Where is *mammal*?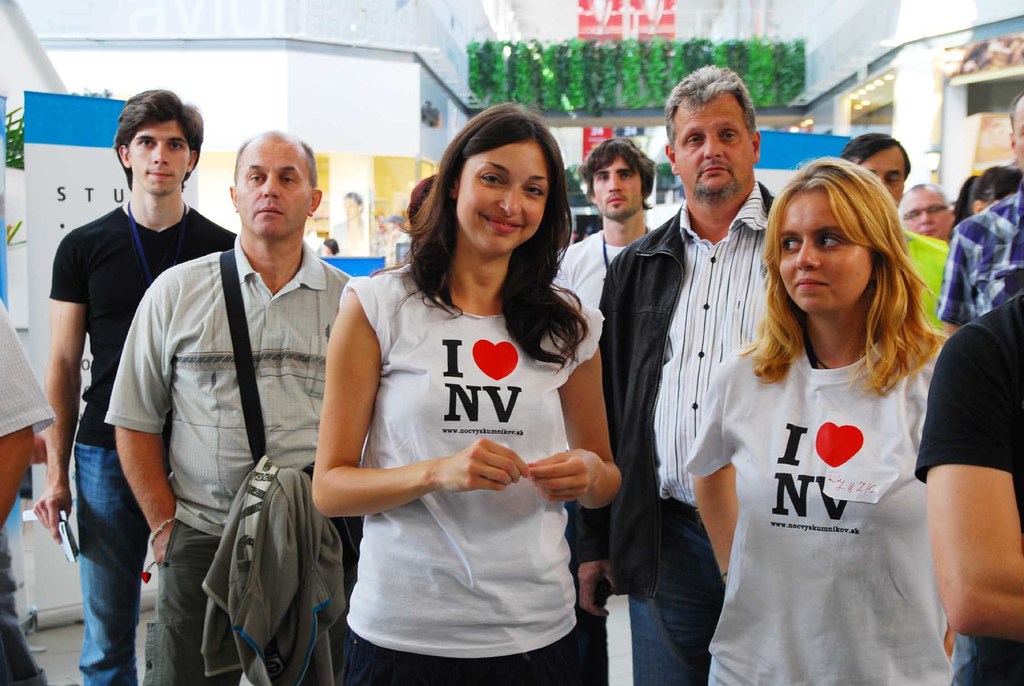
35,90,238,685.
